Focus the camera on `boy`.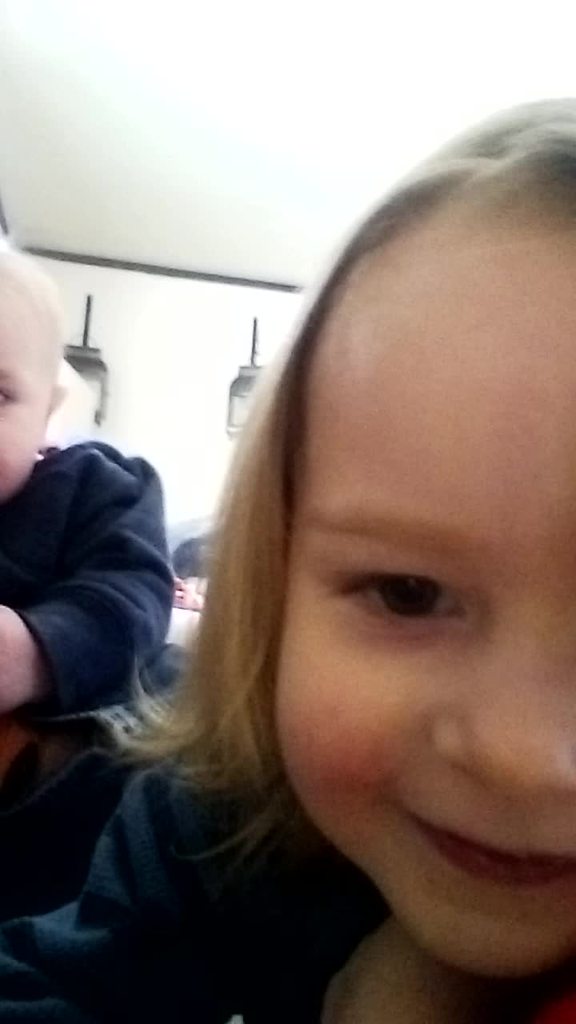
Focus region: Rect(0, 230, 179, 714).
